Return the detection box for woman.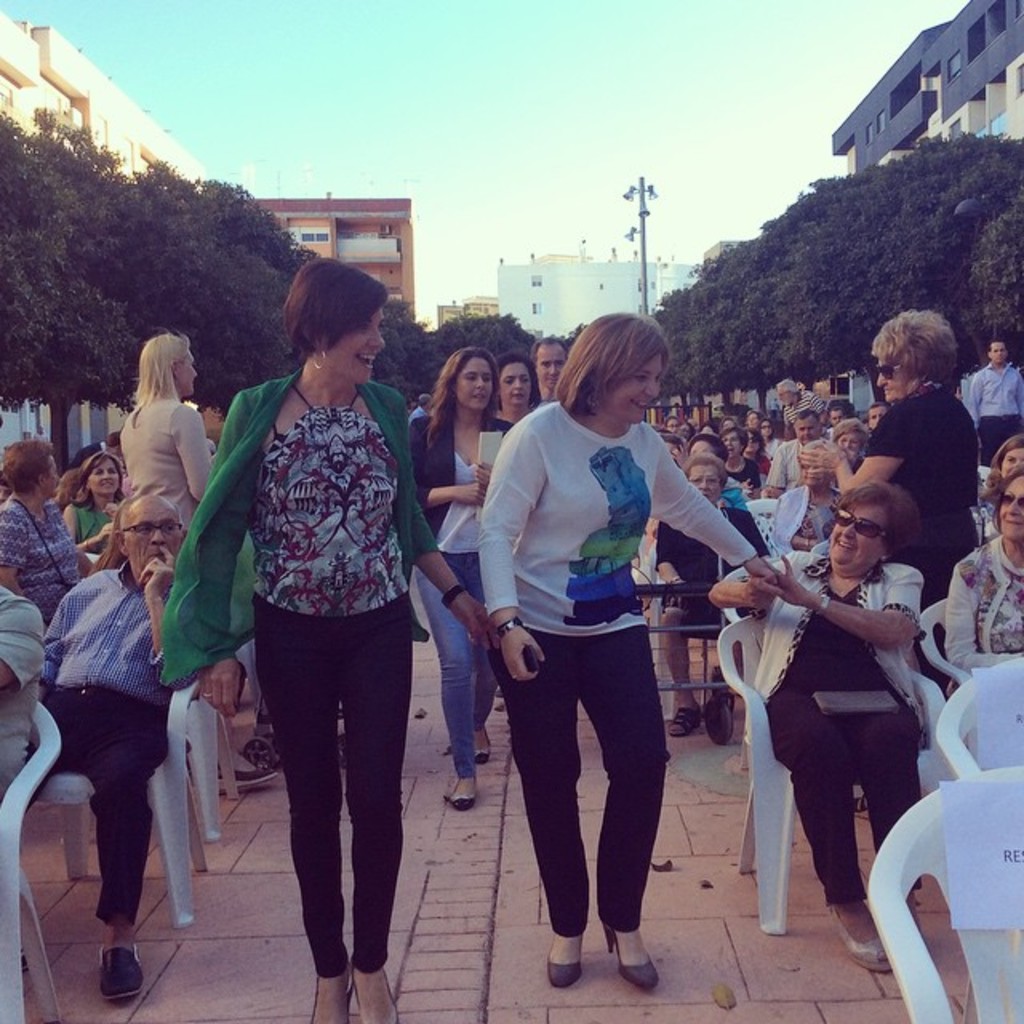
<box>485,350,547,430</box>.
